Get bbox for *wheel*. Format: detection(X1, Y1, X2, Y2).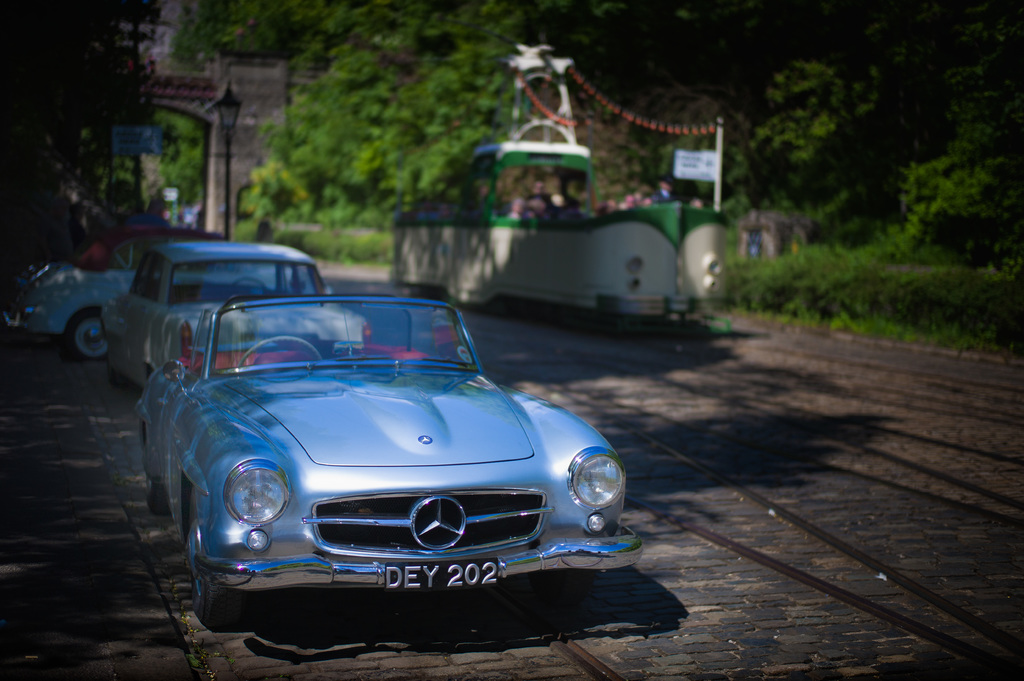
detection(232, 278, 268, 294).
